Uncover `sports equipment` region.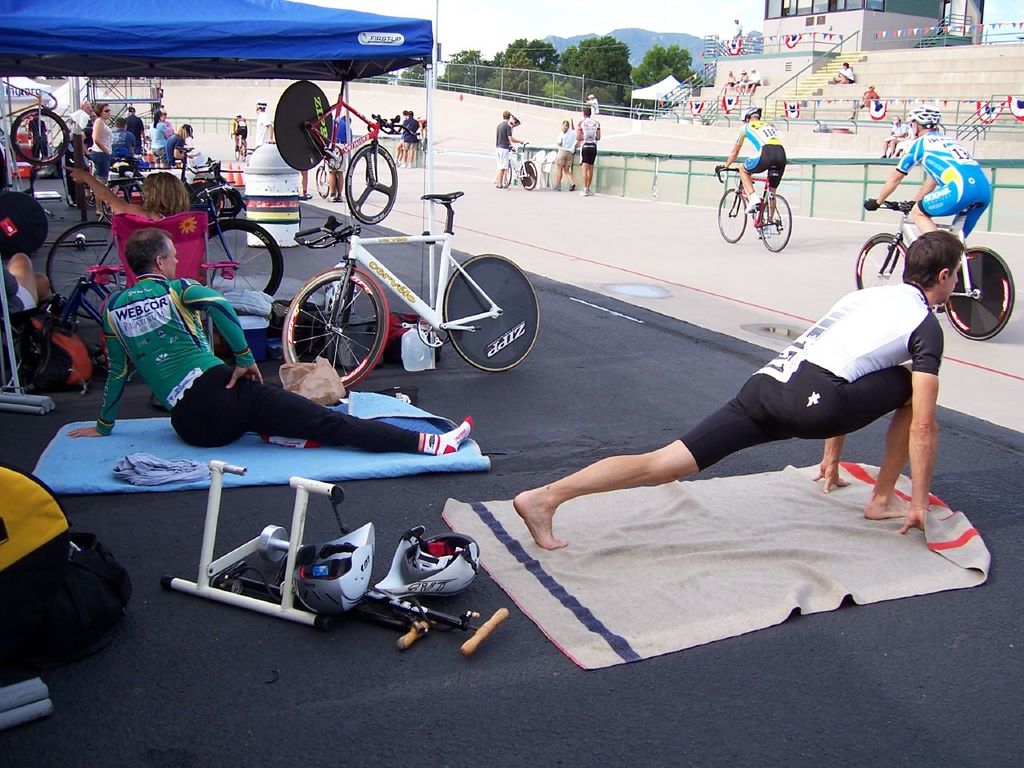
Uncovered: bbox=(278, 194, 545, 386).
